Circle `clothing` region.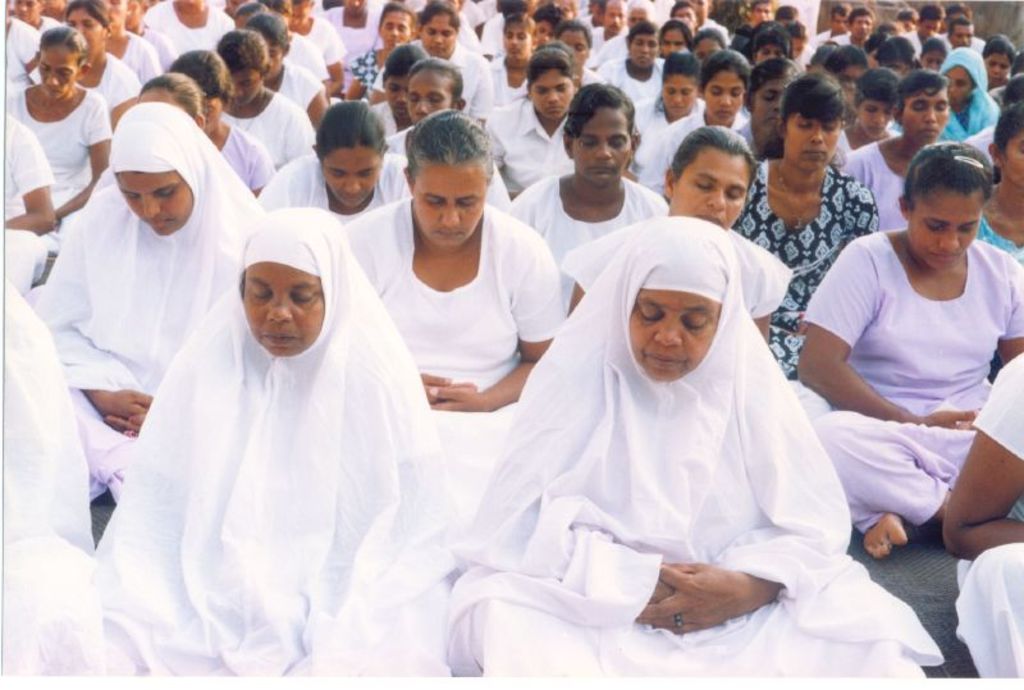
Region: (x1=101, y1=205, x2=452, y2=678).
